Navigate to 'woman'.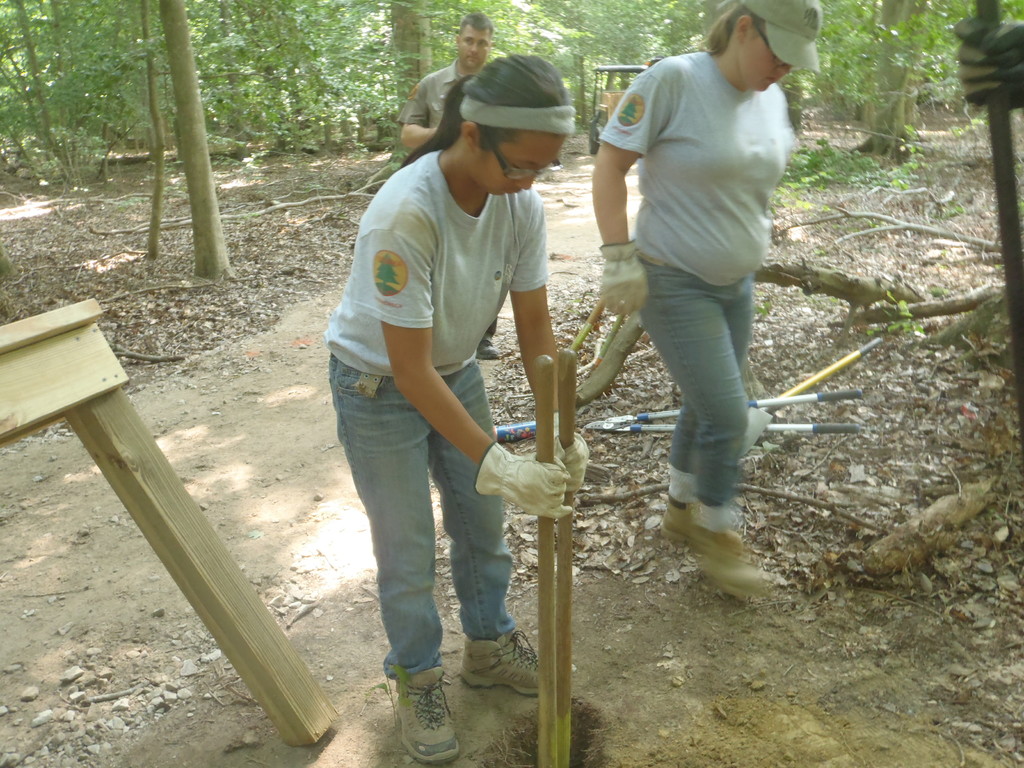
Navigation target: [left=590, top=0, right=820, bottom=596].
